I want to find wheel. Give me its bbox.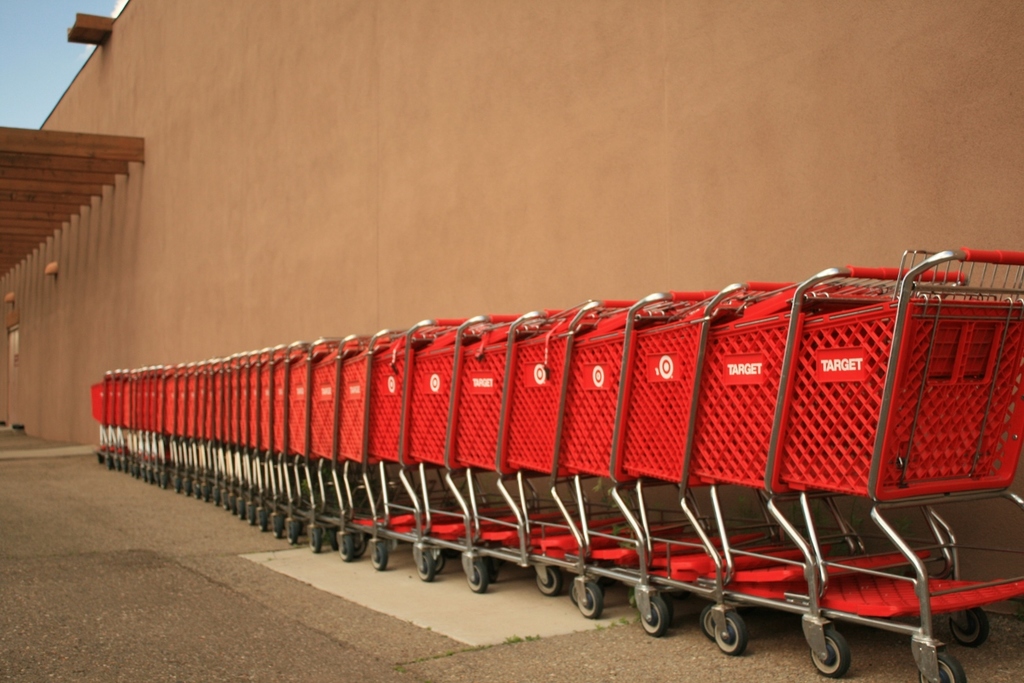
573/585/603/613.
